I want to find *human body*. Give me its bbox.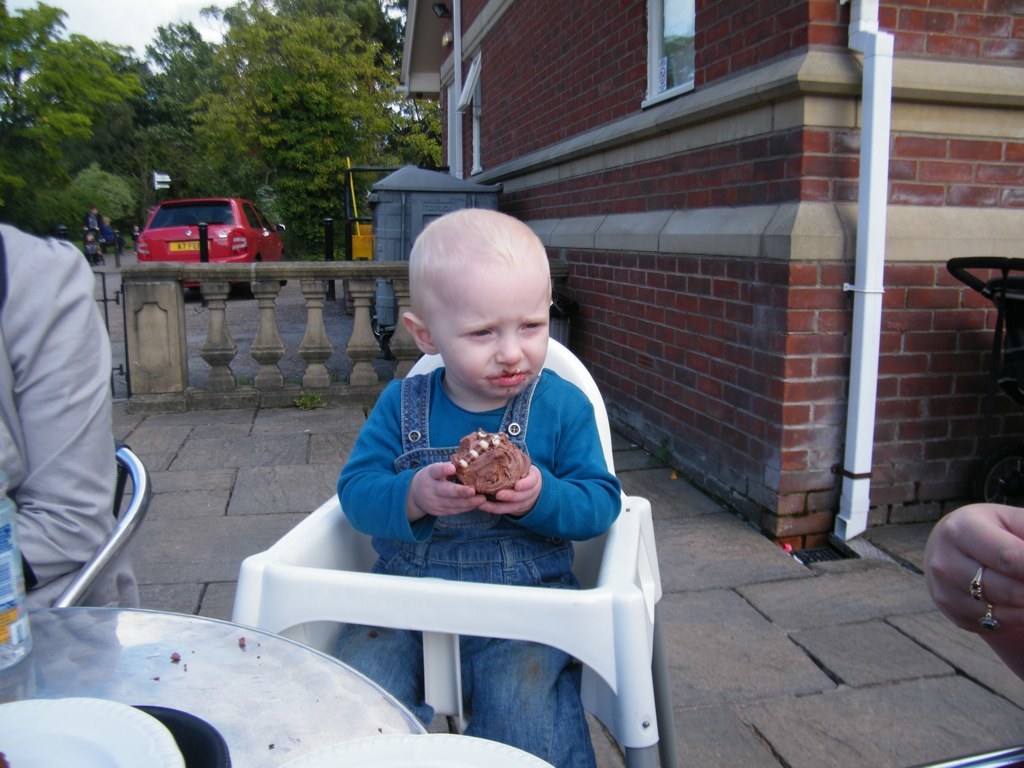
bbox(82, 231, 102, 258).
